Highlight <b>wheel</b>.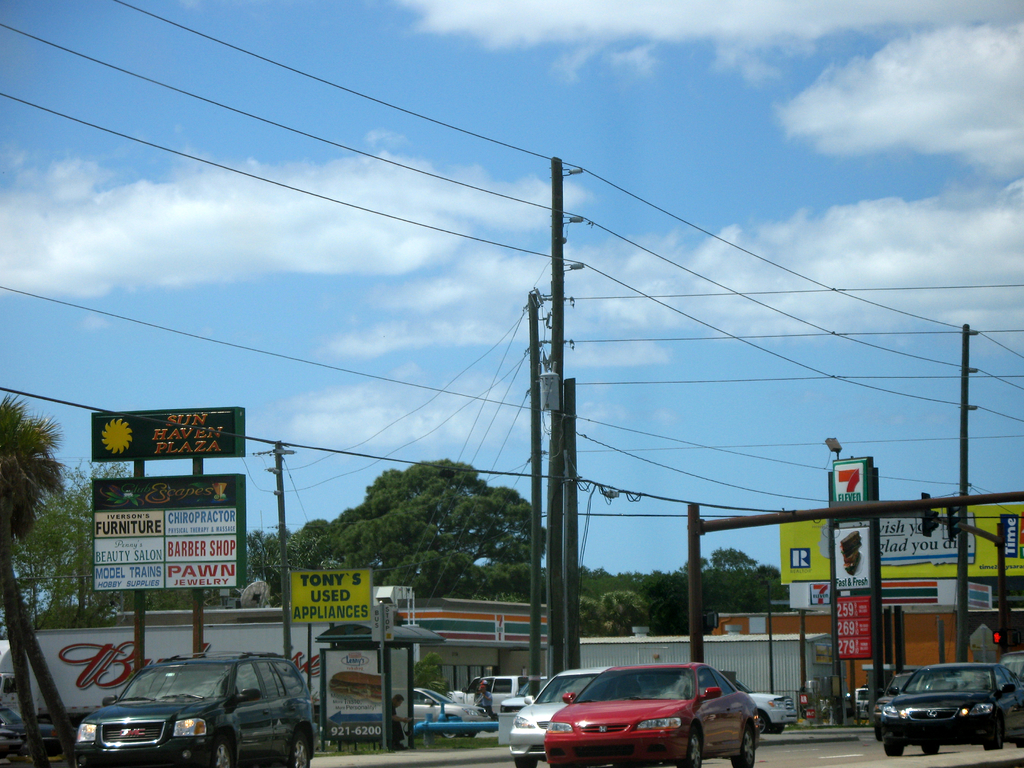
Highlighted region: <bbox>980, 744, 1005, 757</bbox>.
